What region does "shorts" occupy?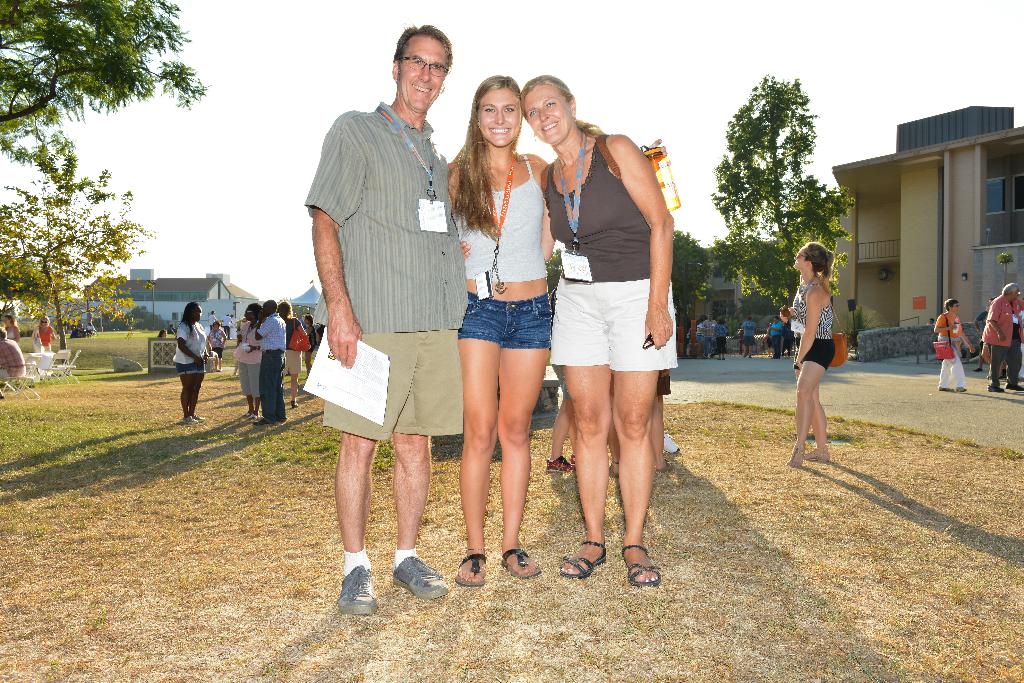
rect(655, 367, 671, 398).
